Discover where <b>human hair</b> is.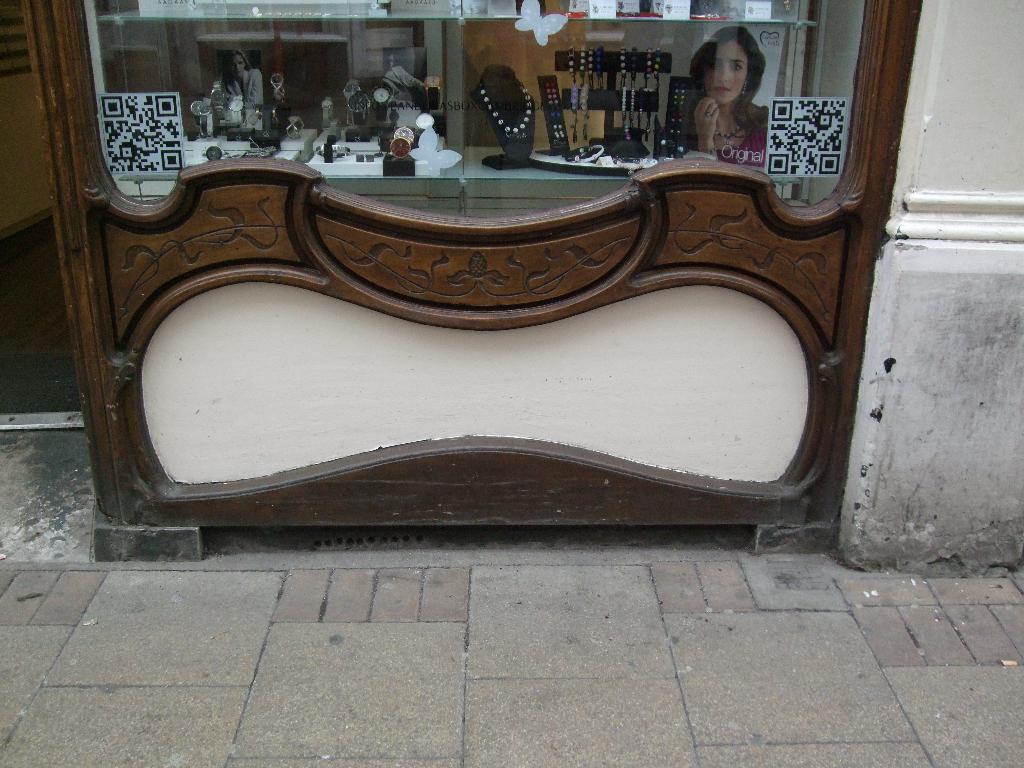
Discovered at region(218, 50, 250, 82).
